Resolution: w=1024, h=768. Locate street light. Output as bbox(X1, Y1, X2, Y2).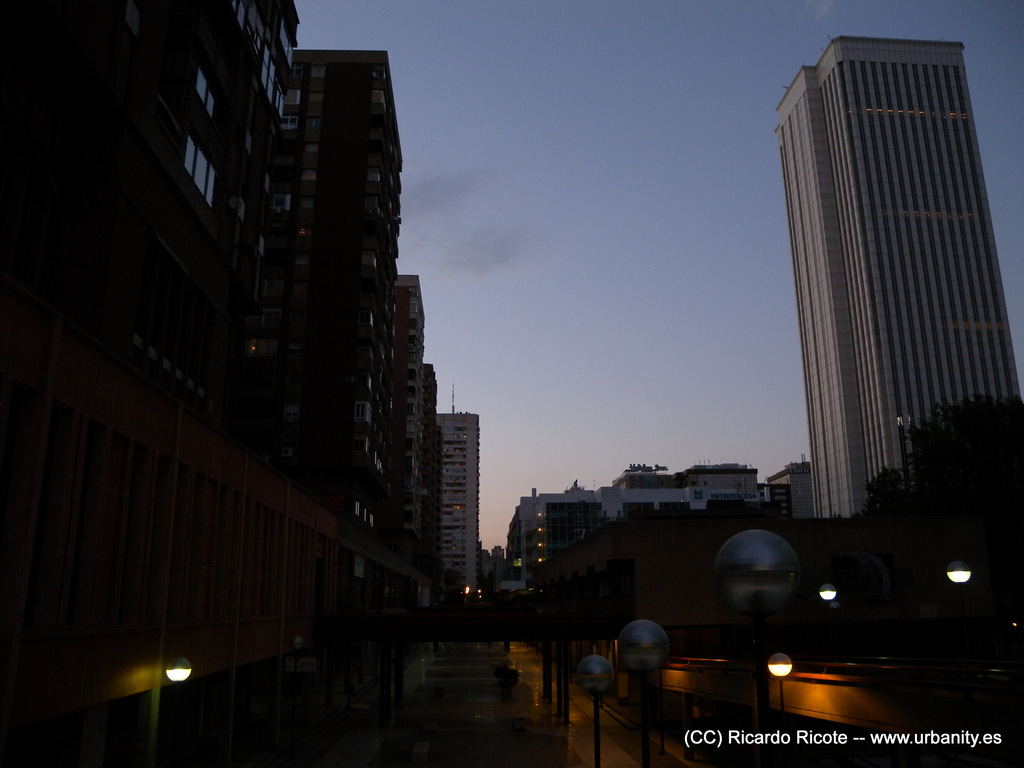
bbox(571, 652, 614, 767).
